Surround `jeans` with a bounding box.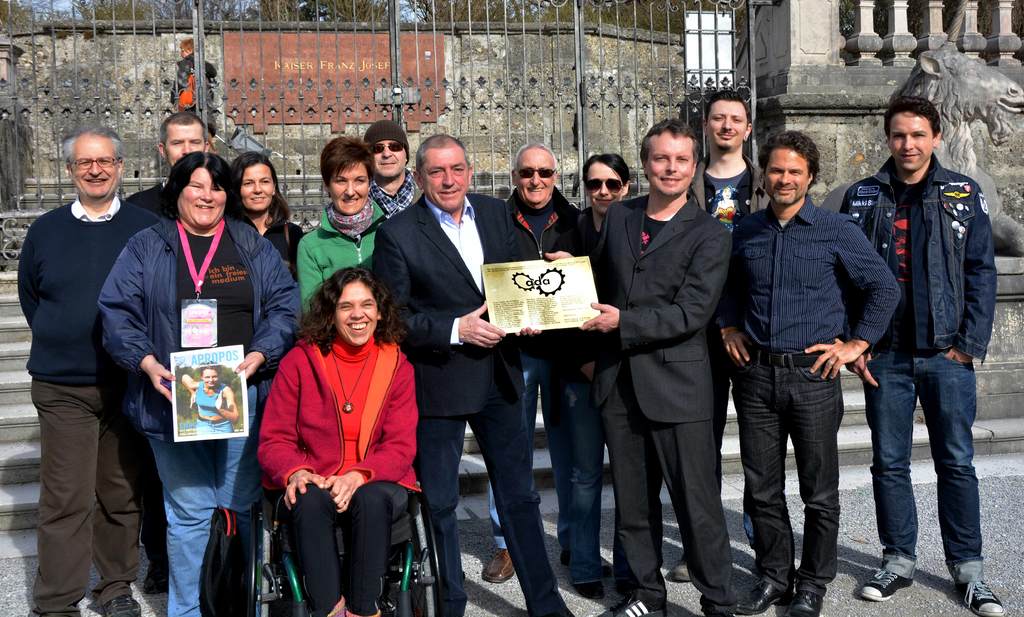
419, 407, 568, 616.
